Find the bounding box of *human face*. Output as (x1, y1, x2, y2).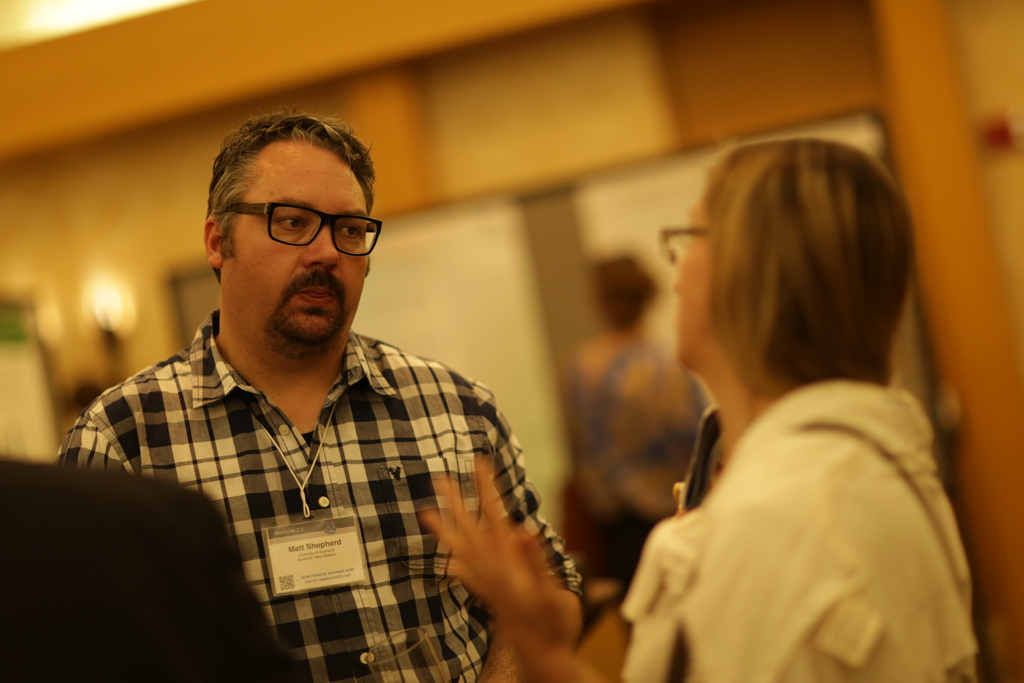
(666, 197, 725, 363).
